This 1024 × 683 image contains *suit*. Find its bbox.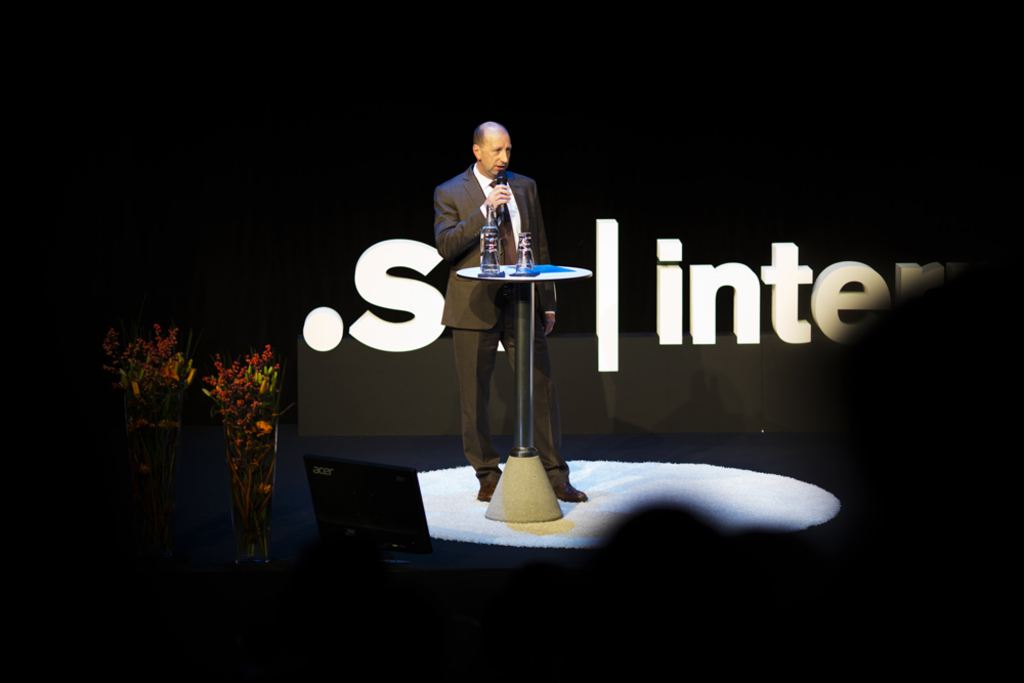
(left=433, top=162, right=558, bottom=478).
